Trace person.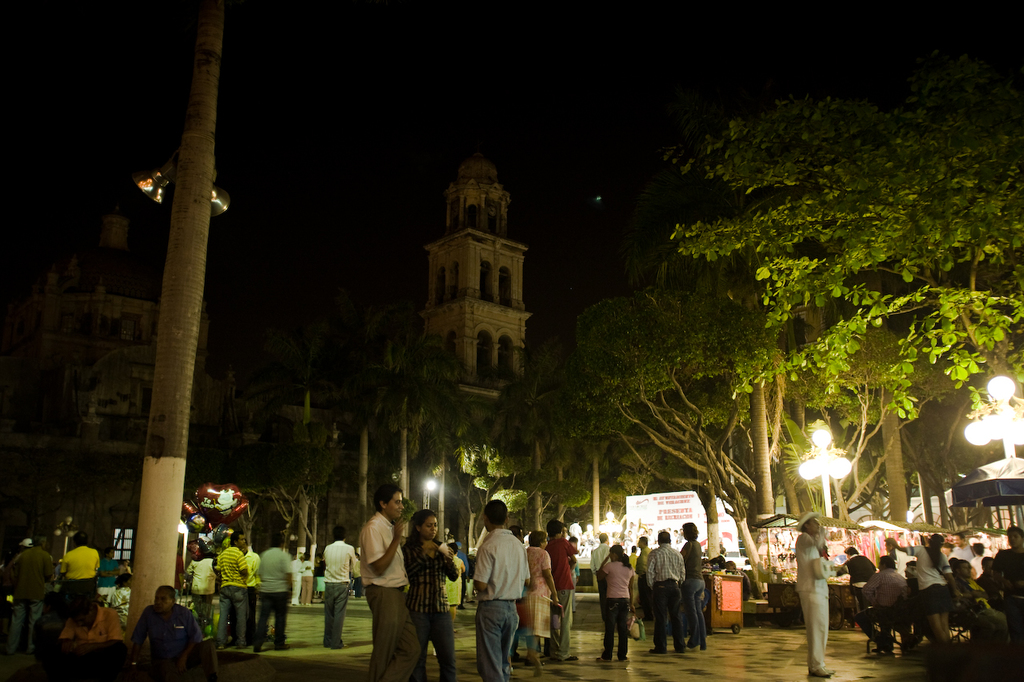
Traced to x1=856, y1=552, x2=912, y2=654.
